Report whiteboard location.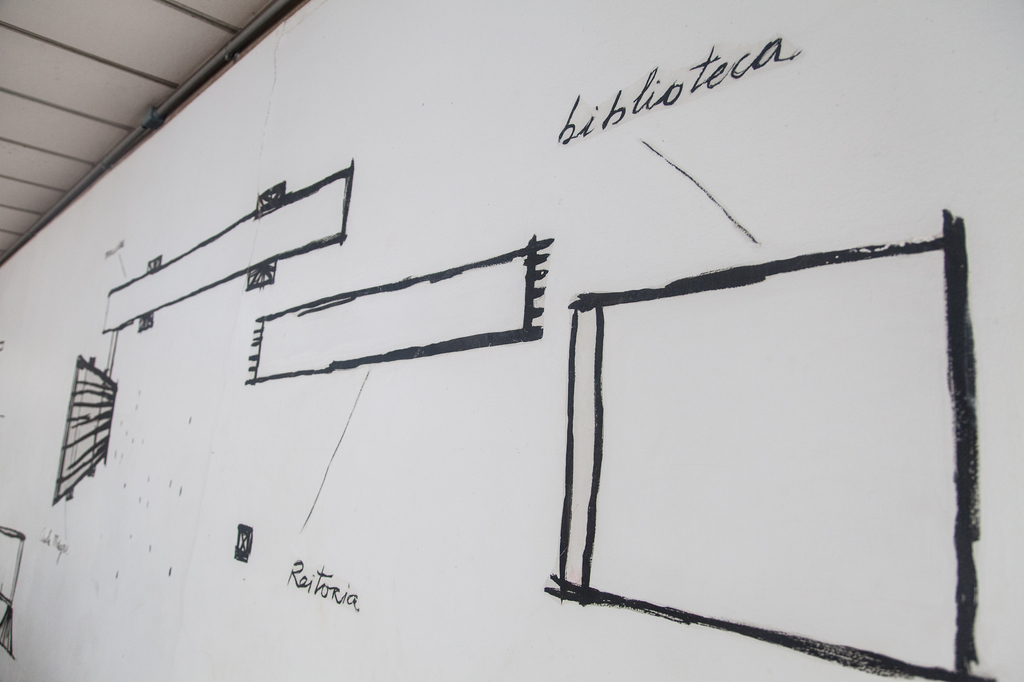
Report: select_region(0, 0, 1023, 681).
